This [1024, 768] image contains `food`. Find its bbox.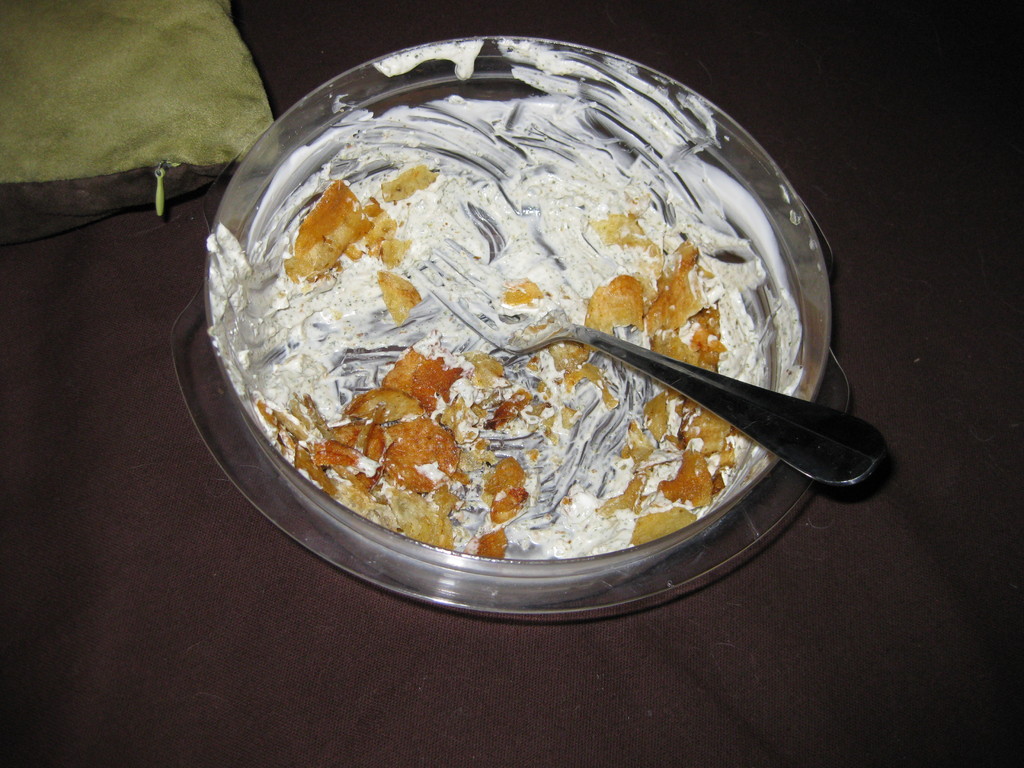
select_region(211, 39, 806, 561).
